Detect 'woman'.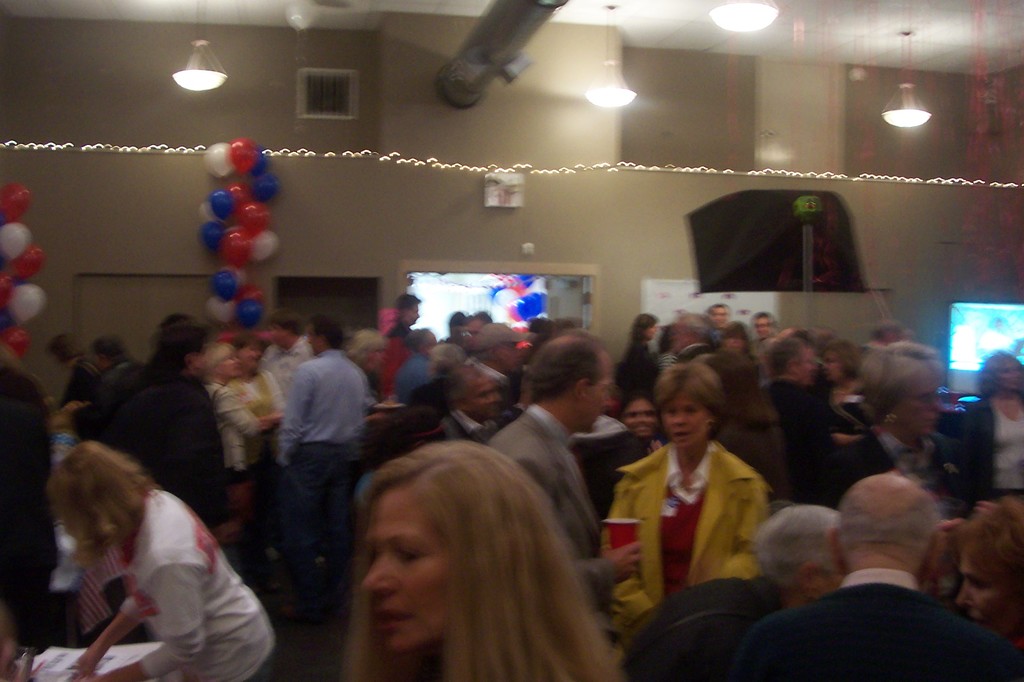
Detected at box(197, 340, 273, 484).
